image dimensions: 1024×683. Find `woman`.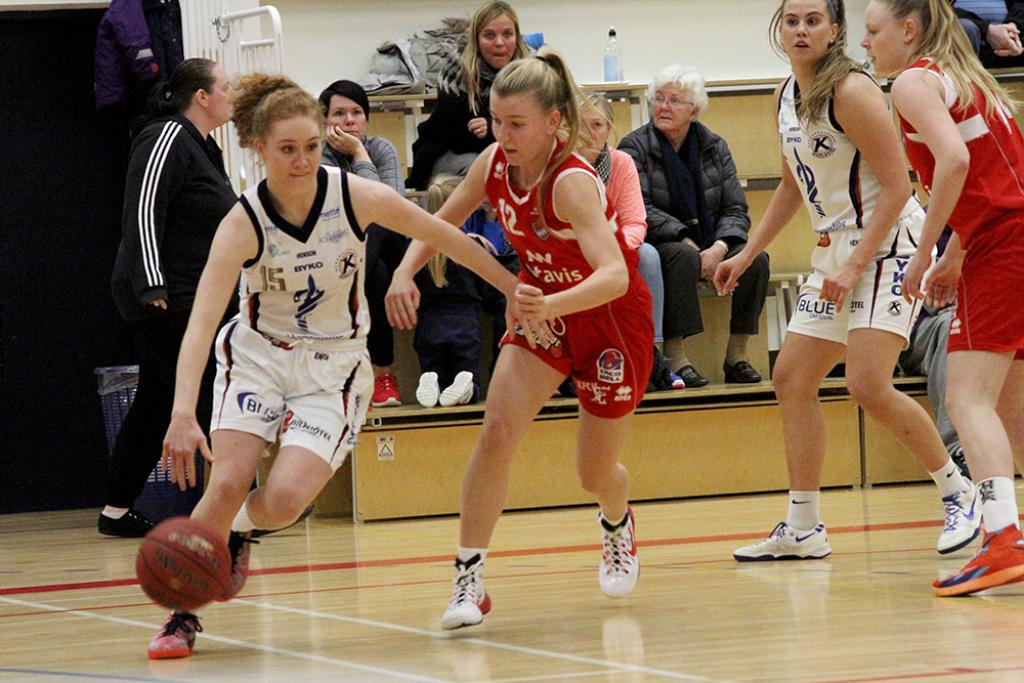
bbox(450, 74, 664, 602).
